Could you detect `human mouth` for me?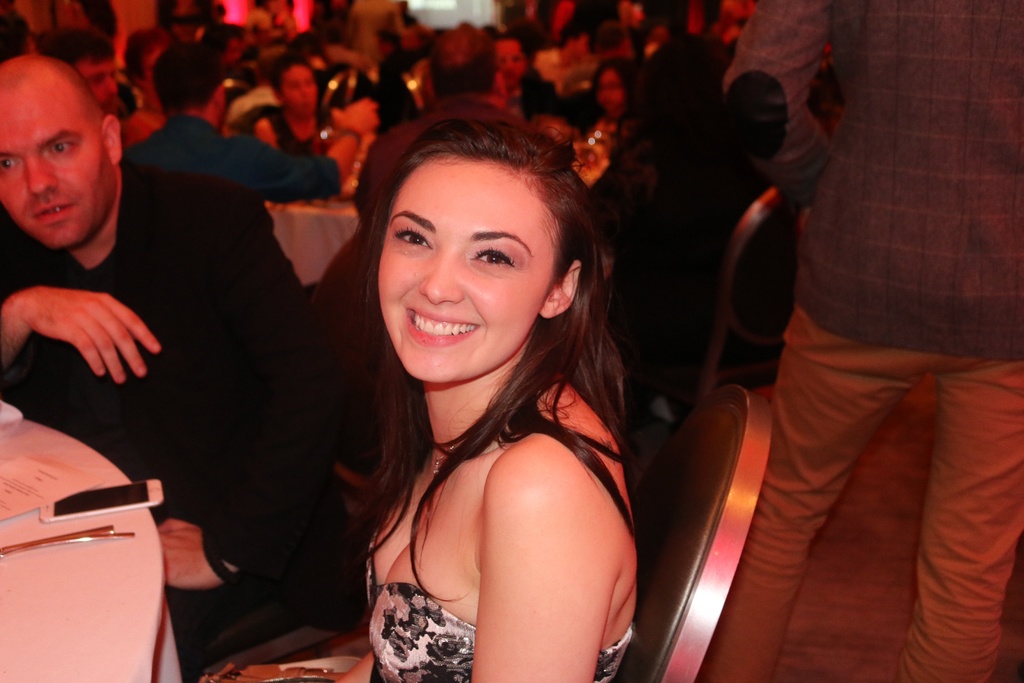
Detection result: rect(29, 193, 75, 227).
